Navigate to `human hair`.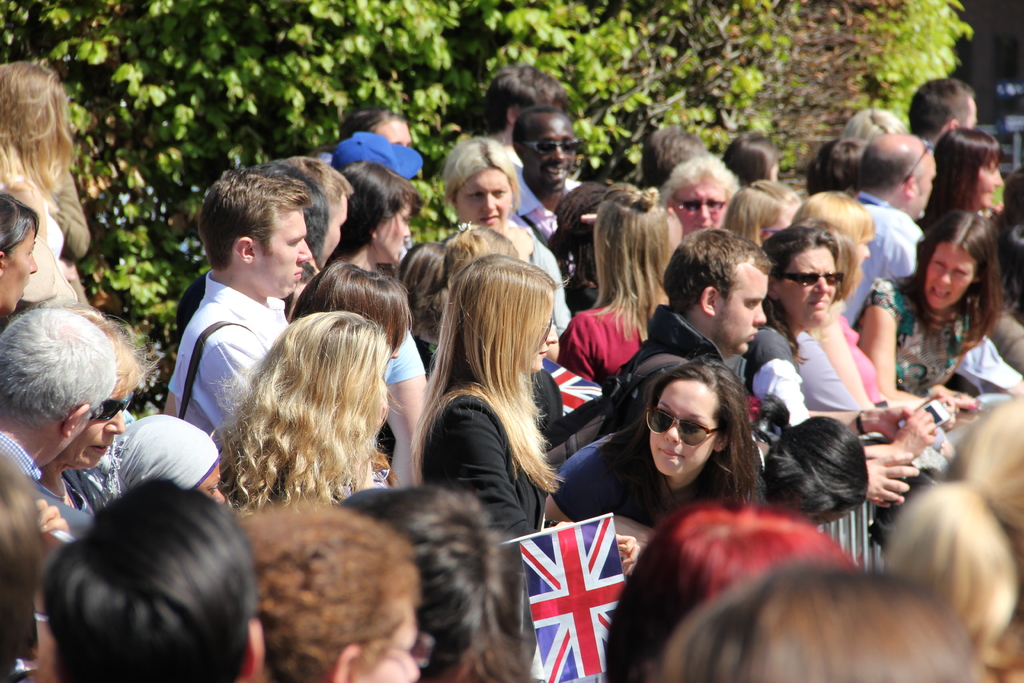
Navigation target: bbox(0, 194, 38, 255).
